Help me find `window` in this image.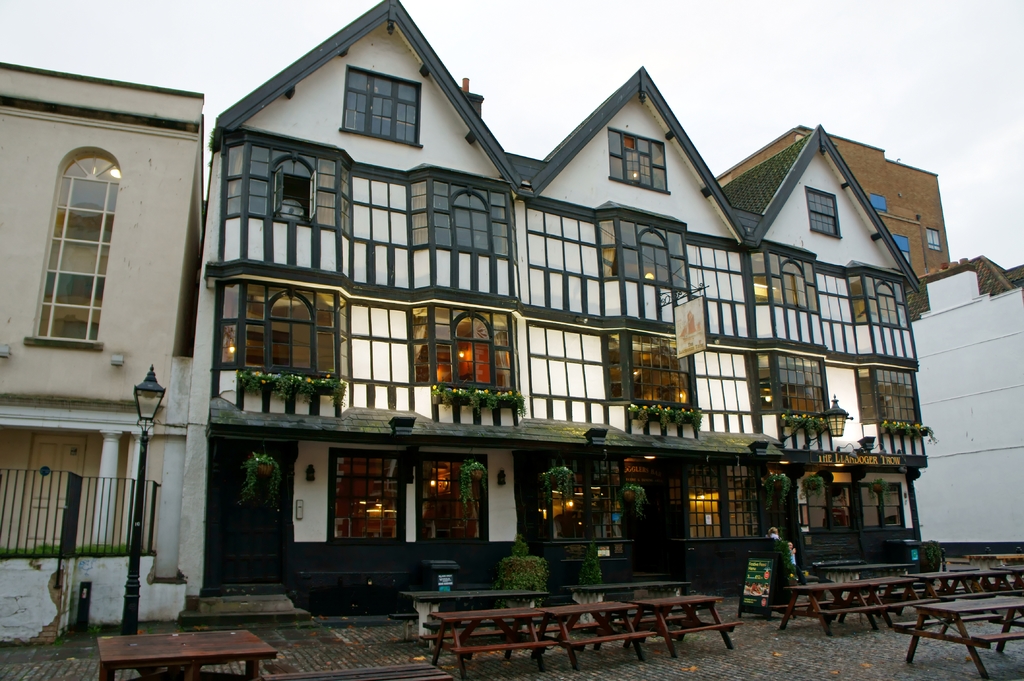
Found it: locate(229, 131, 353, 239).
